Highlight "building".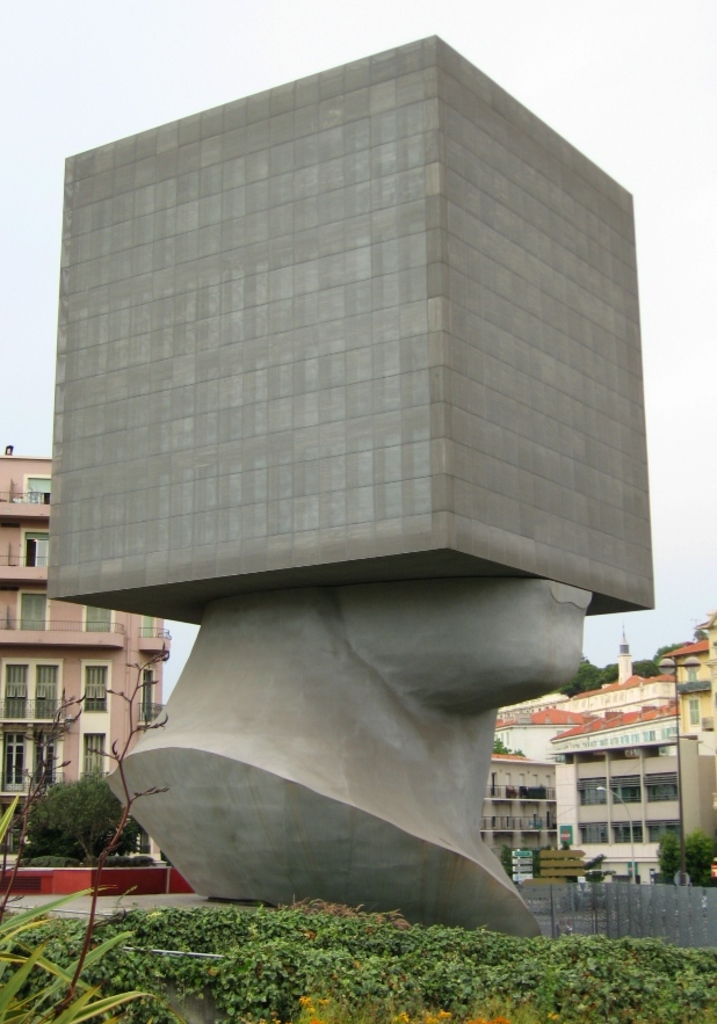
Highlighted region: locate(0, 440, 167, 858).
